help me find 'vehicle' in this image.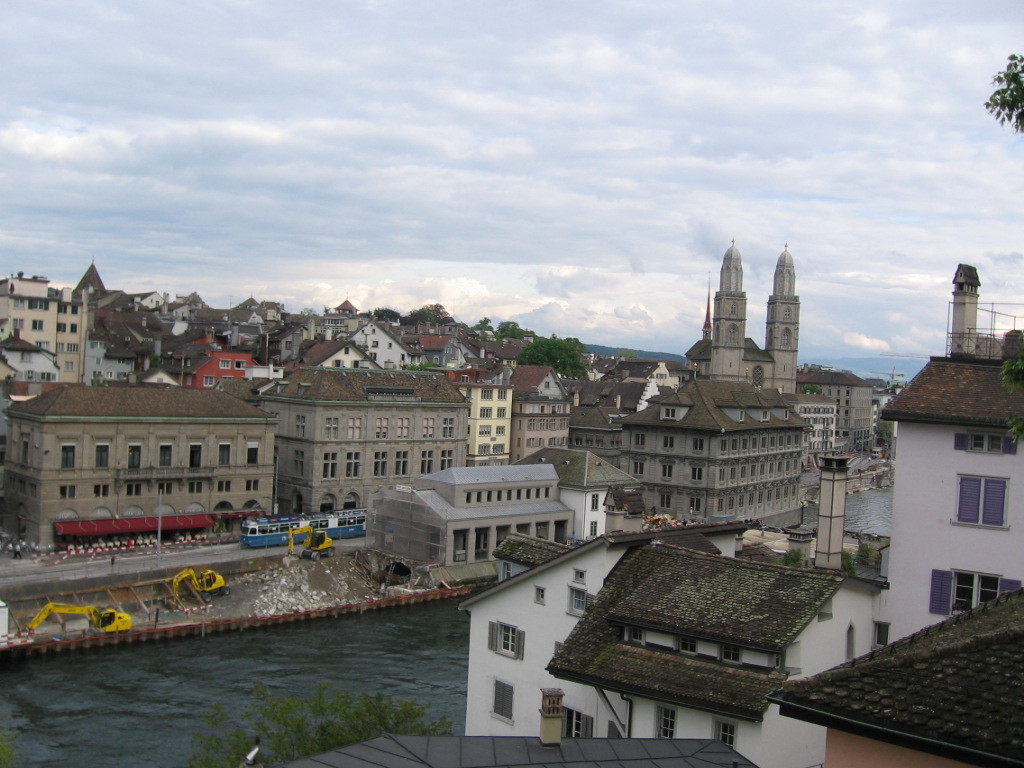
Found it: detection(288, 521, 332, 562).
